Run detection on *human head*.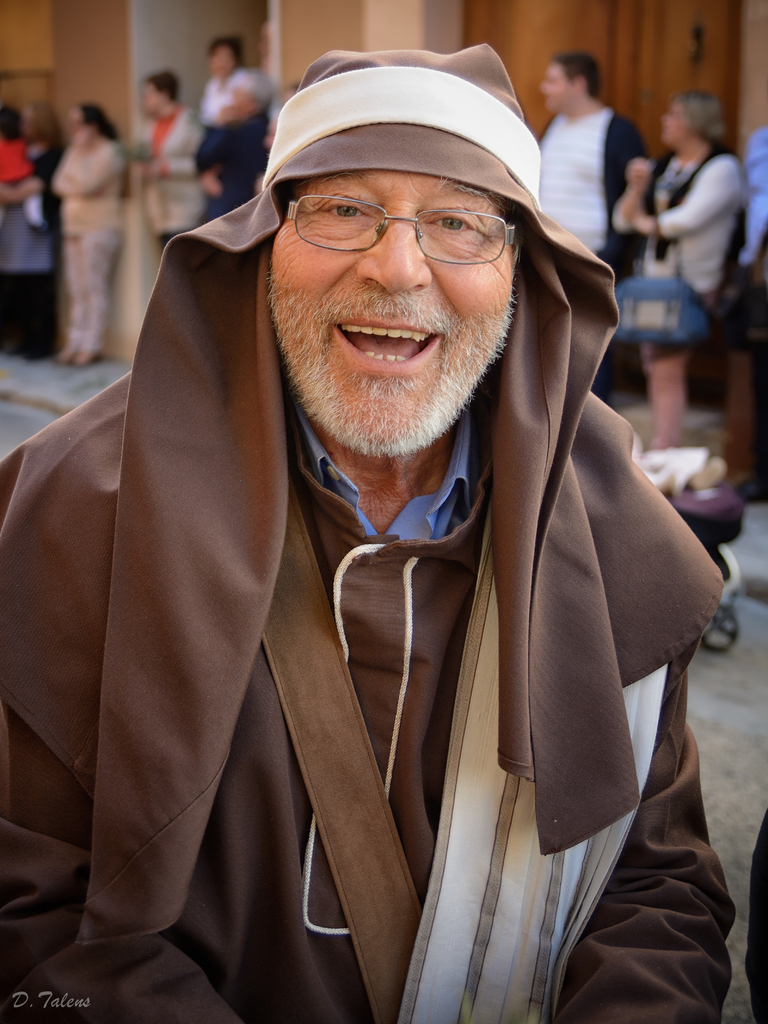
Result: locate(232, 74, 568, 439).
